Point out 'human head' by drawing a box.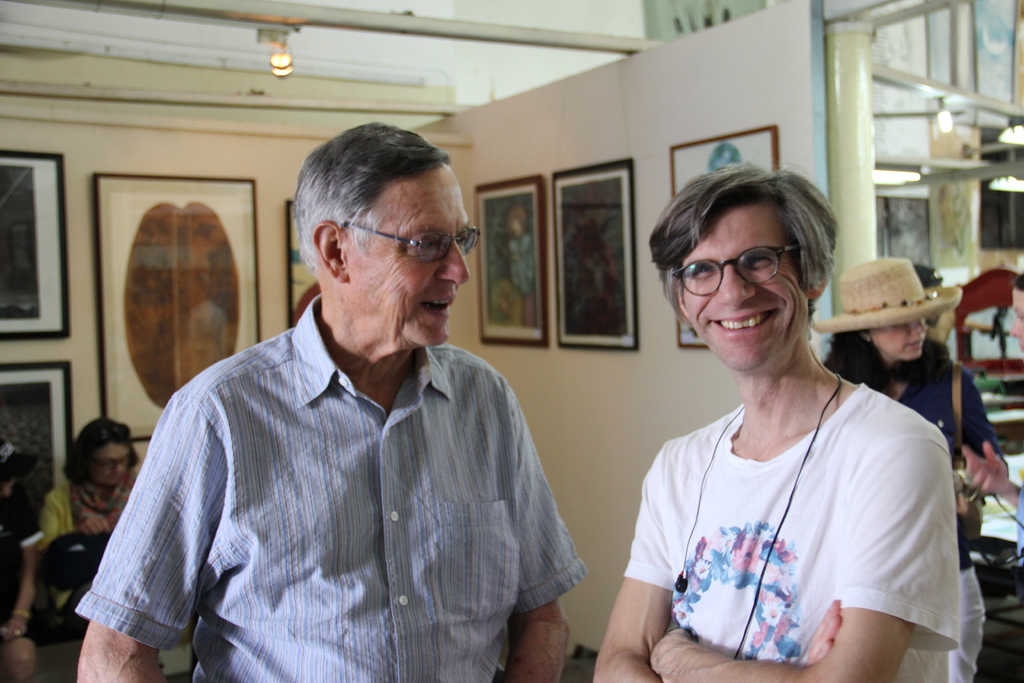
[0, 440, 22, 502].
